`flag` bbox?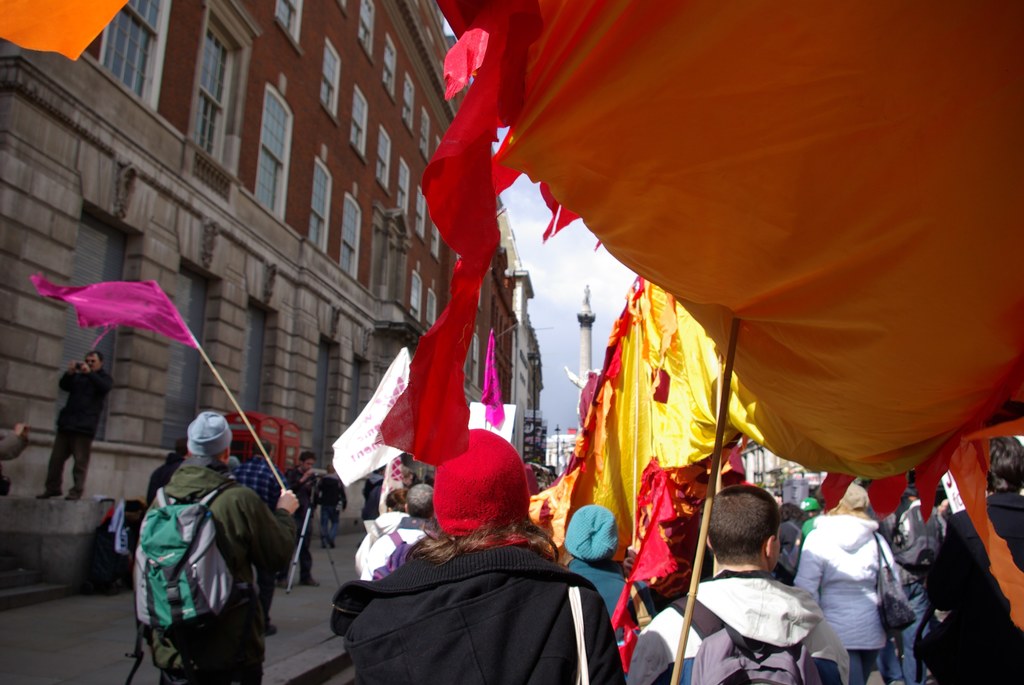
region(20, 277, 191, 343)
